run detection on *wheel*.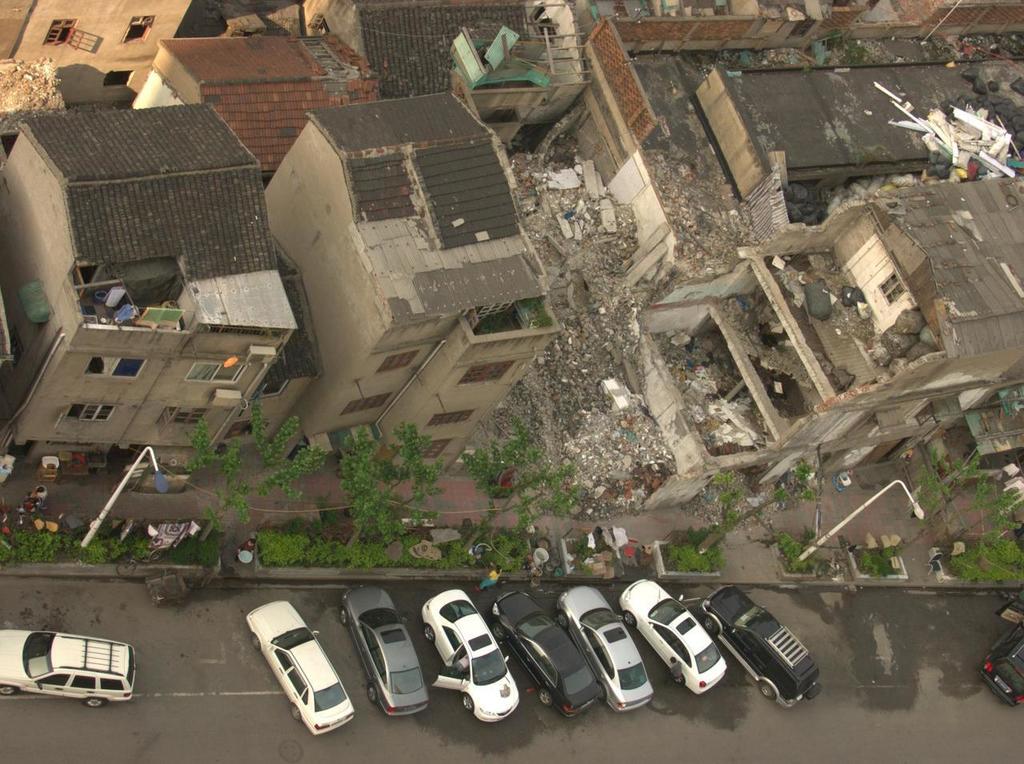
Result: (left=0, top=686, right=17, bottom=695).
